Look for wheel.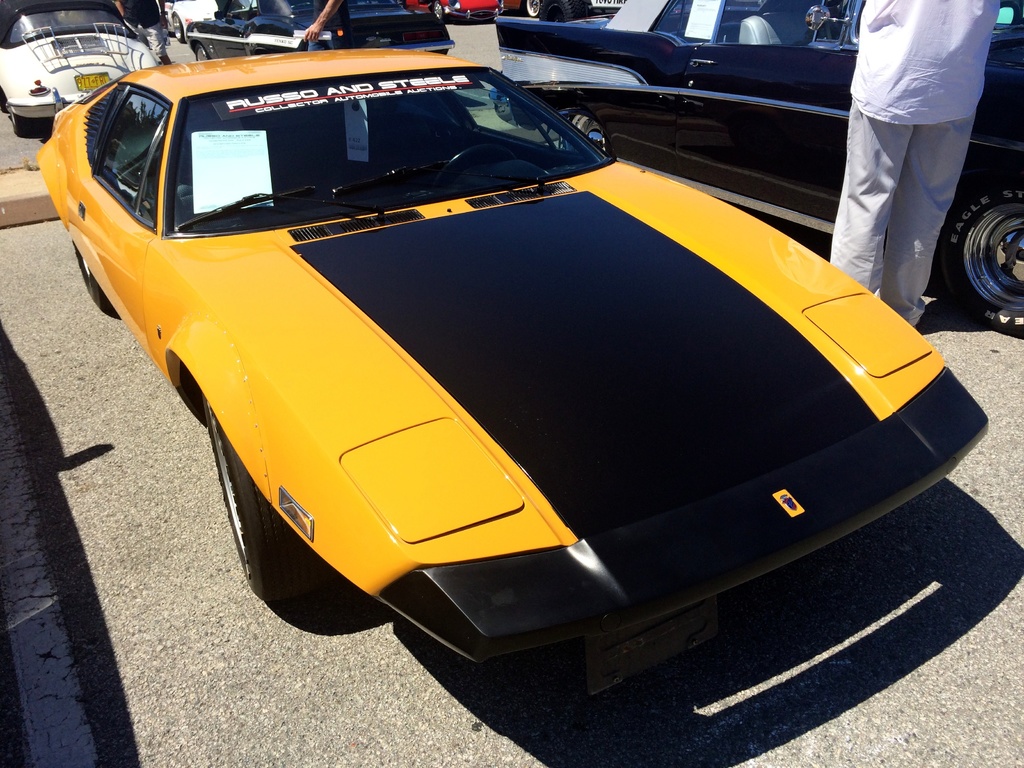
Found: (left=172, top=14, right=182, bottom=42).
